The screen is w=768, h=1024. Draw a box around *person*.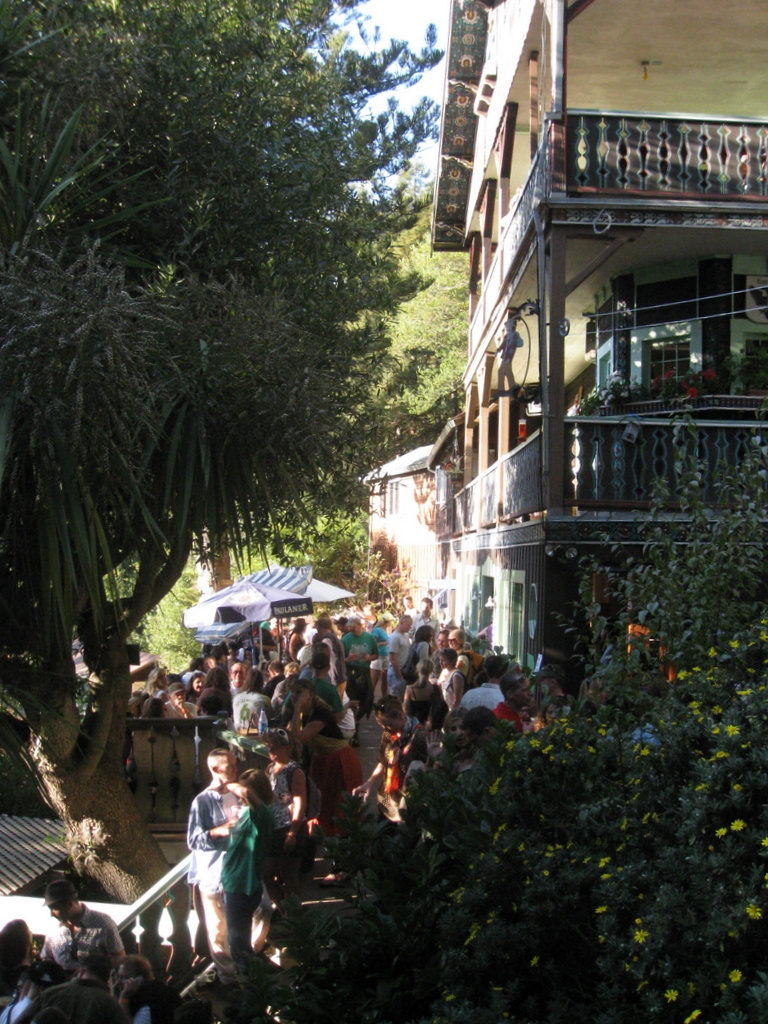
Rect(0, 914, 48, 1003).
